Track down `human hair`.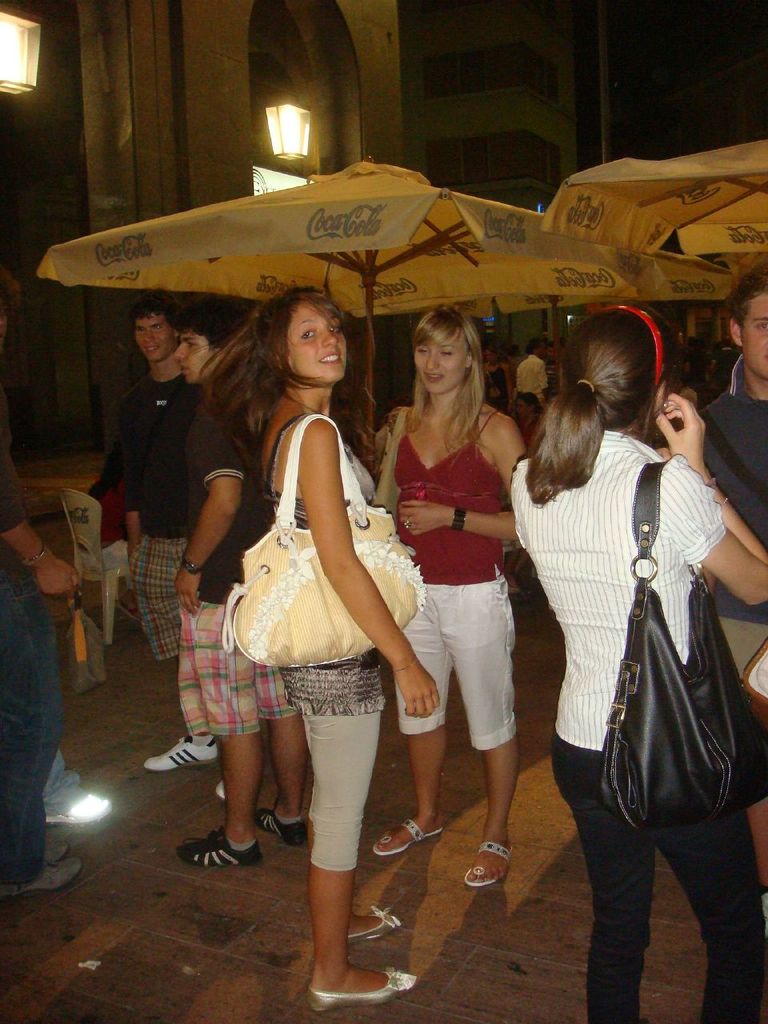
Tracked to locate(546, 313, 691, 498).
